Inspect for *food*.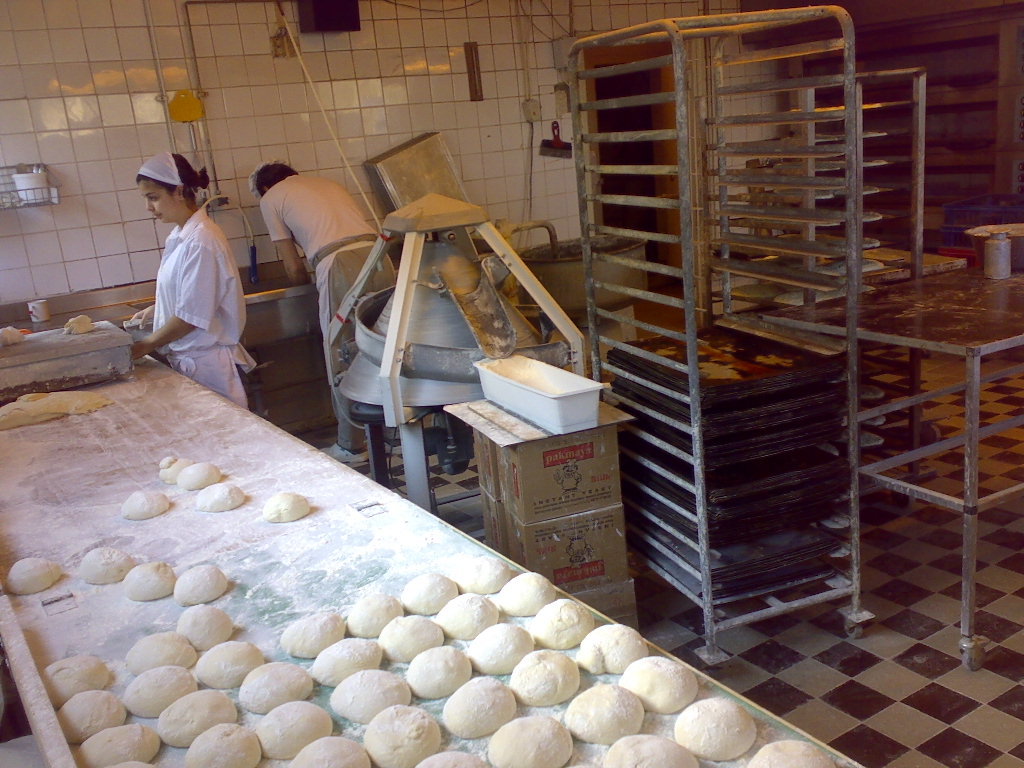
Inspection: select_region(260, 700, 336, 760).
